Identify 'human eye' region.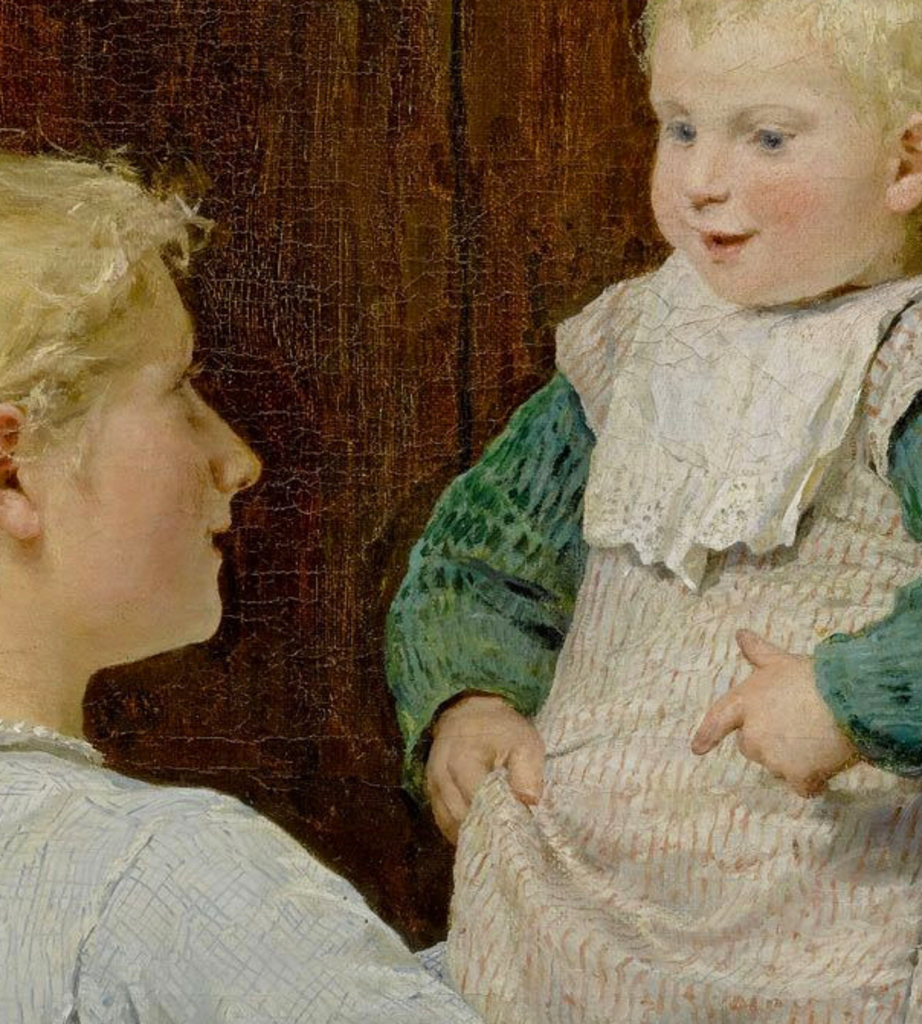
Region: x1=734, y1=118, x2=797, y2=159.
